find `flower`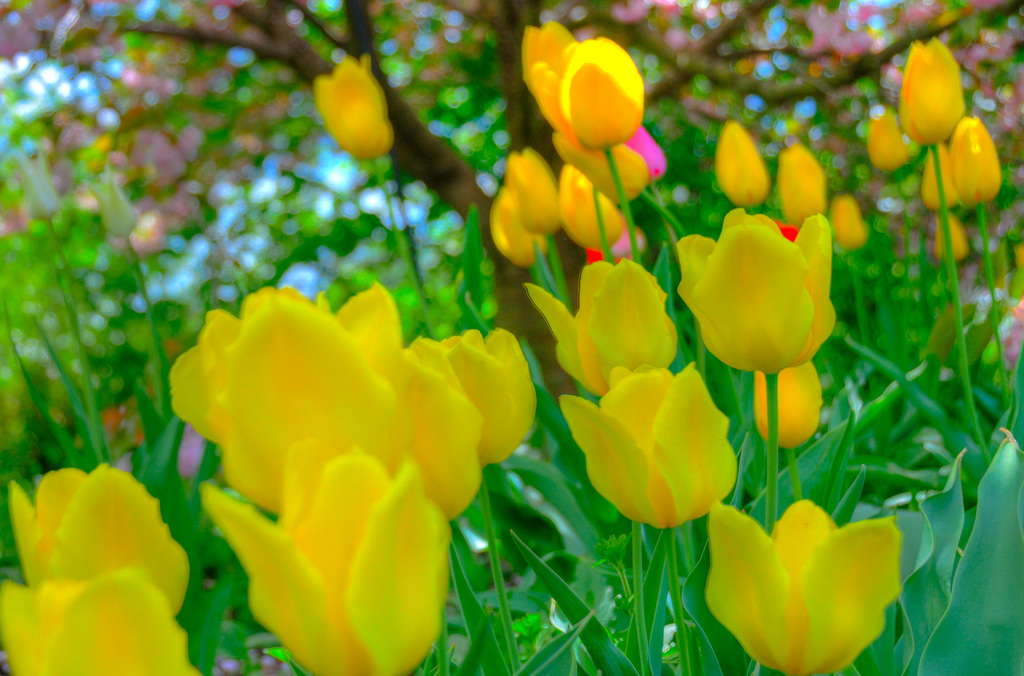
rect(828, 195, 865, 245)
